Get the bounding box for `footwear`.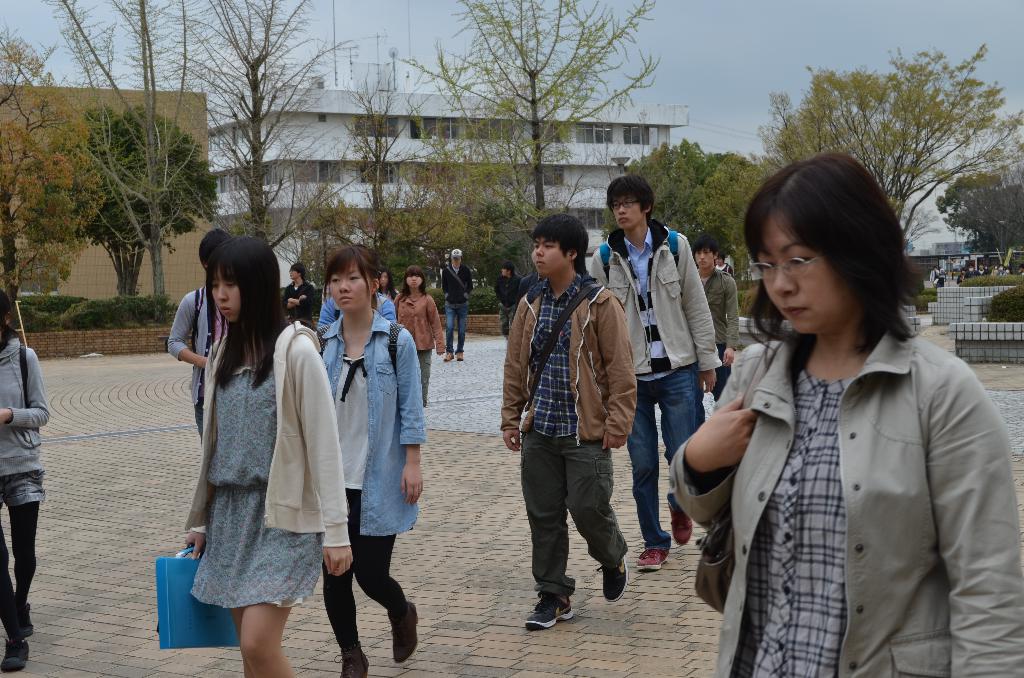
box=[507, 586, 583, 649].
